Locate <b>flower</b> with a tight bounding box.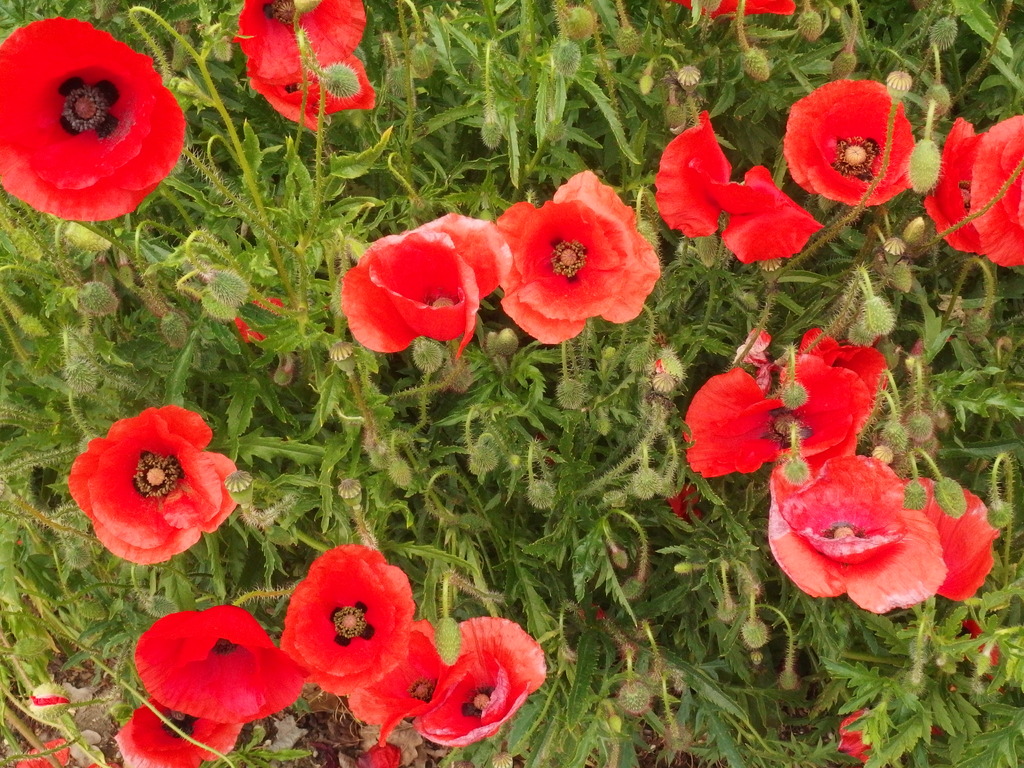
Rect(654, 109, 822, 262).
